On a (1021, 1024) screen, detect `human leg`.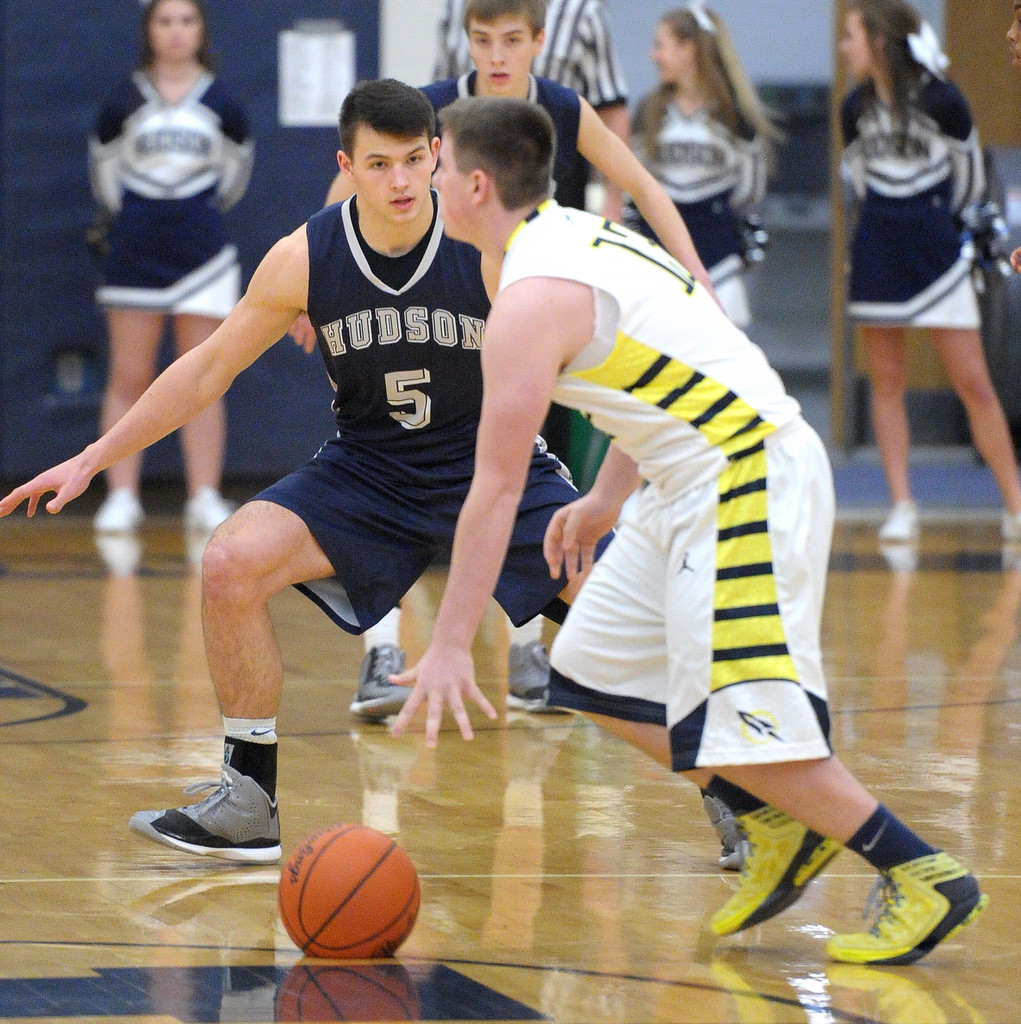
{"x1": 562, "y1": 507, "x2": 835, "y2": 946}.
